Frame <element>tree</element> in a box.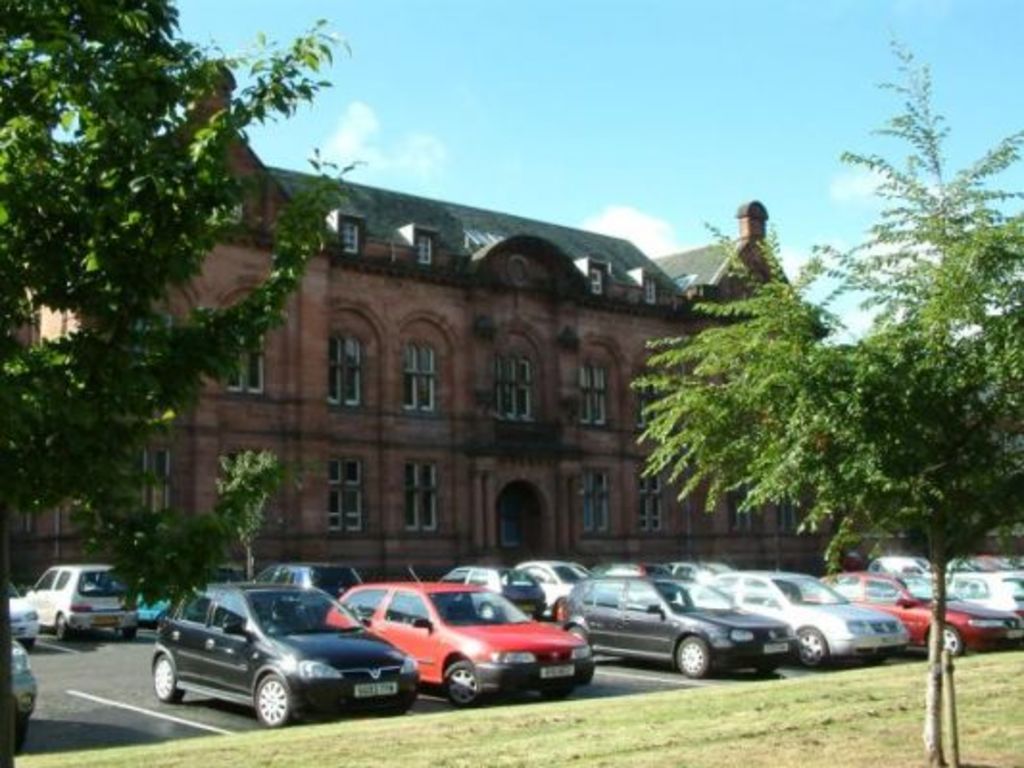
(left=621, top=29, right=1022, bottom=766).
